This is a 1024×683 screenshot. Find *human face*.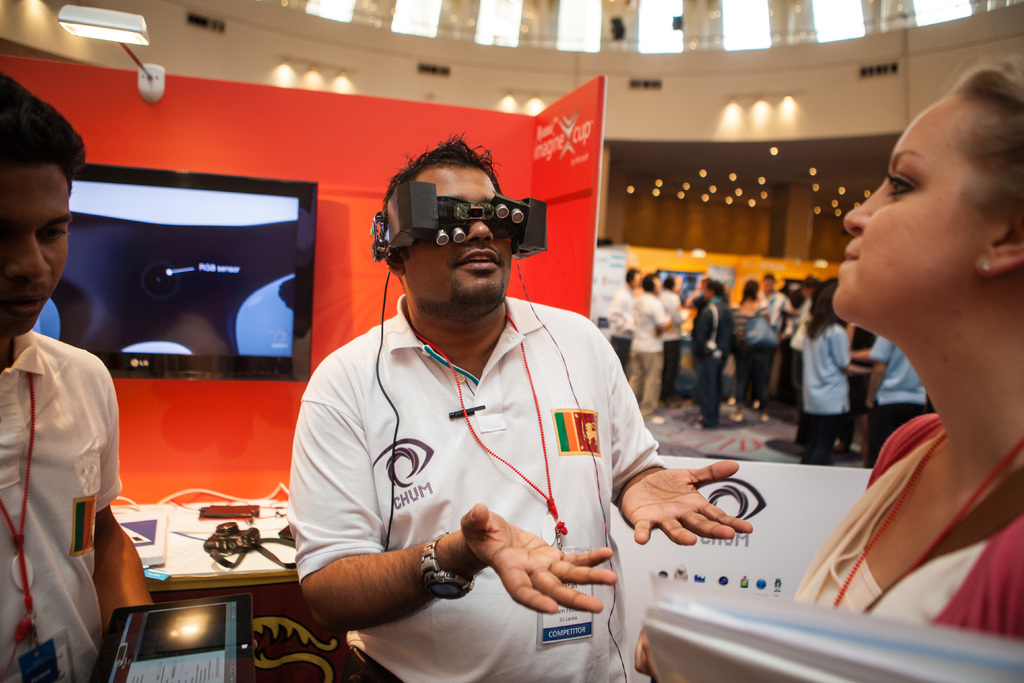
Bounding box: <box>0,165,73,335</box>.
